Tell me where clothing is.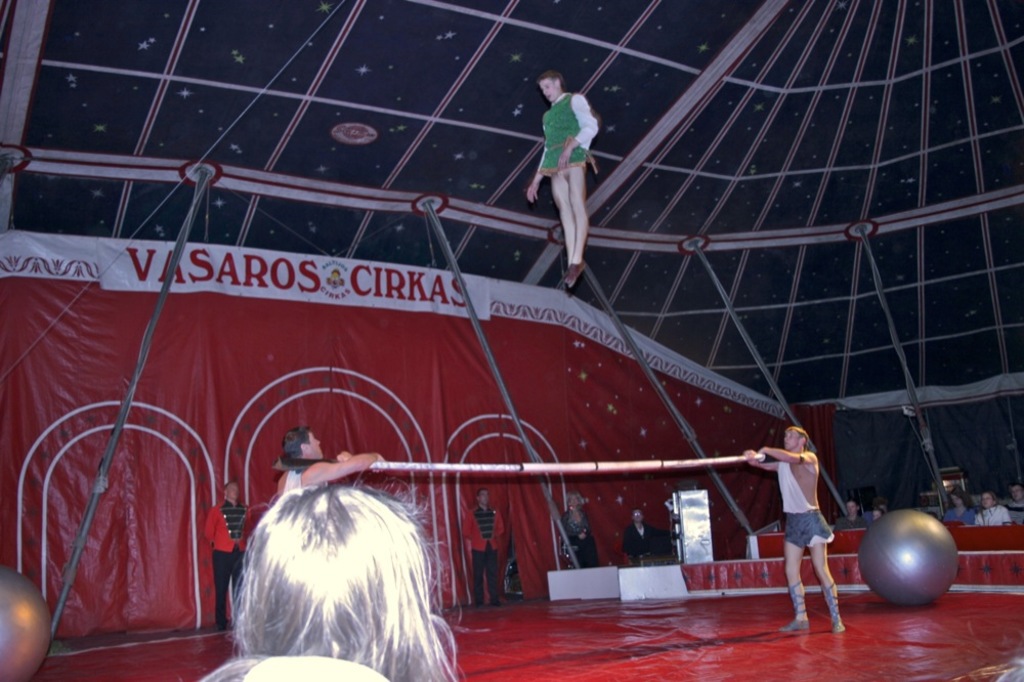
clothing is at {"x1": 779, "y1": 447, "x2": 834, "y2": 550}.
